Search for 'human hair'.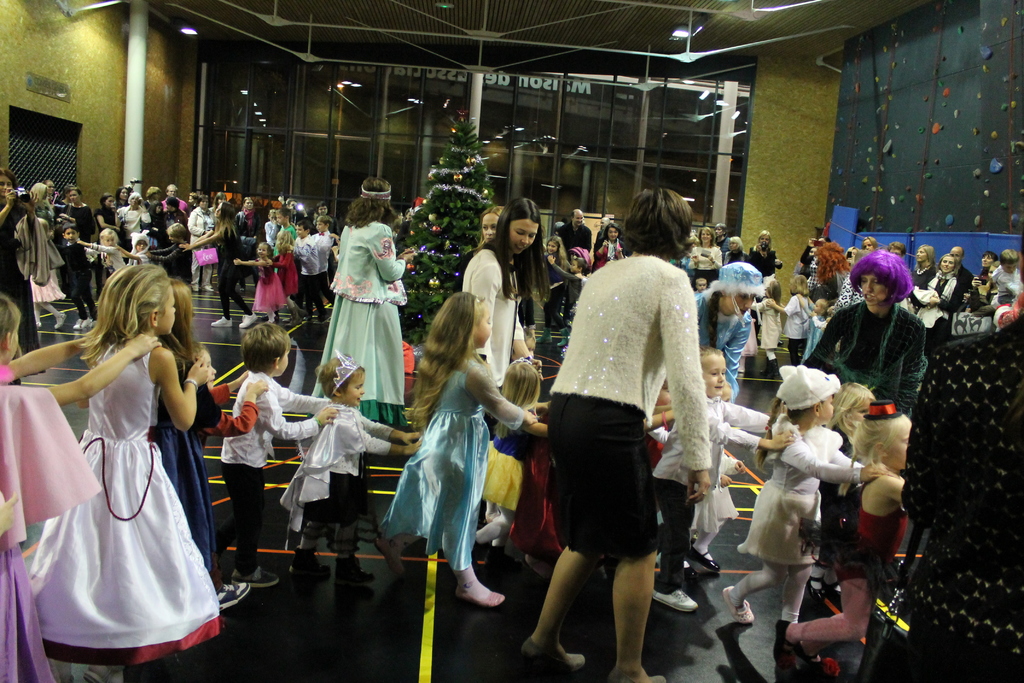
Found at box=[43, 177, 54, 188].
